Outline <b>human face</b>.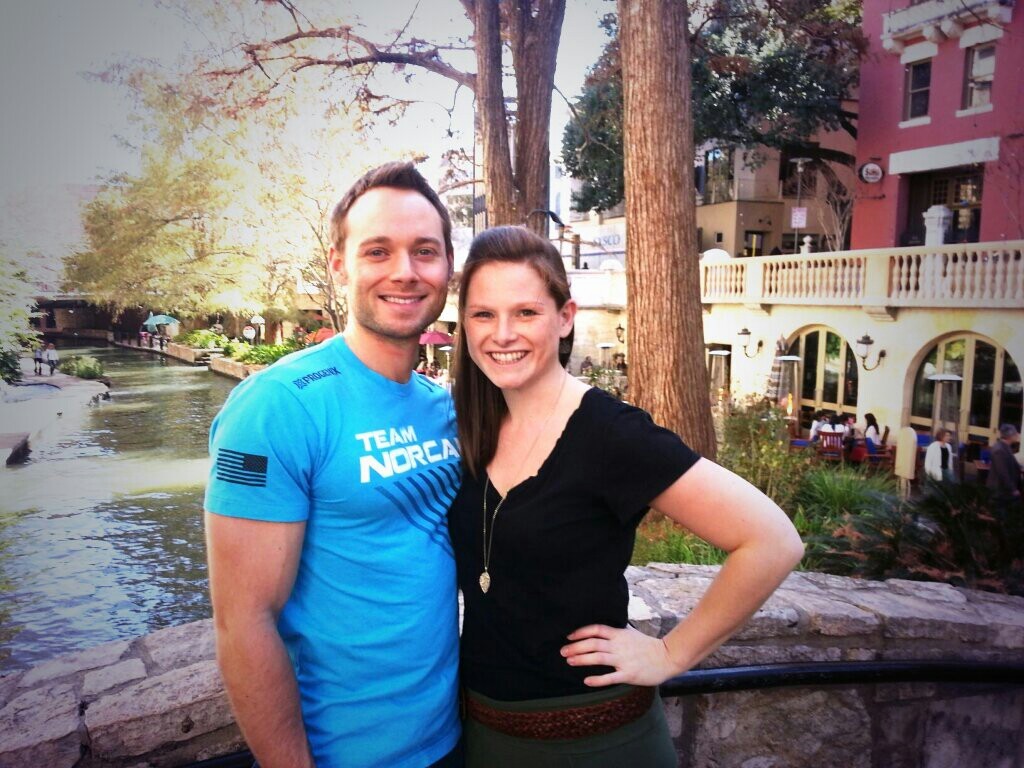
Outline: 465, 261, 560, 387.
